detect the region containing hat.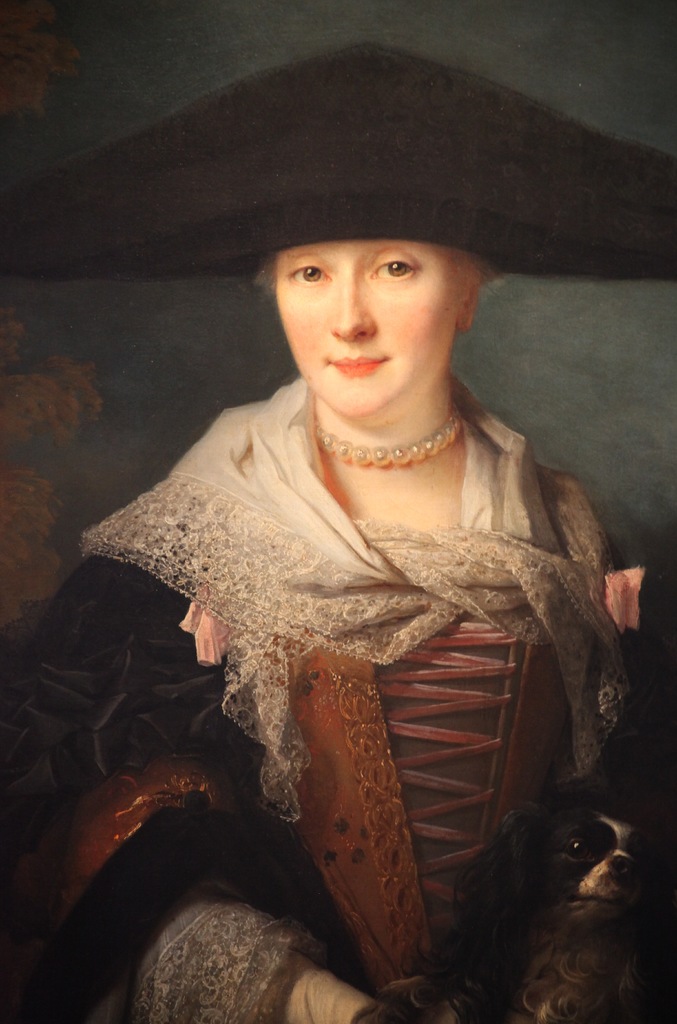
0,44,676,275.
